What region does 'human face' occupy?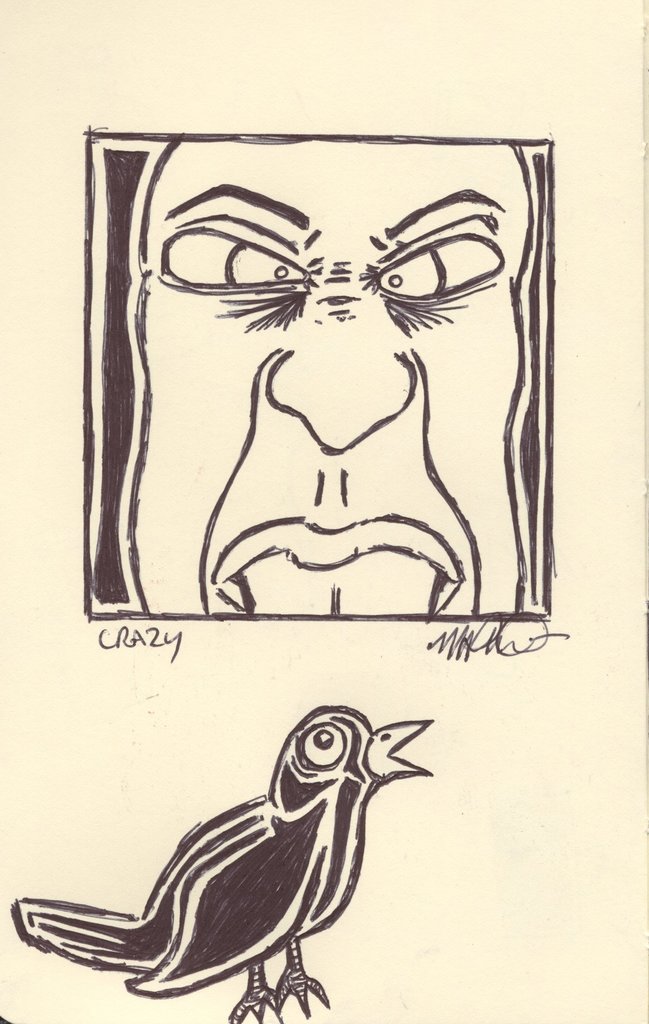
<bbox>120, 140, 529, 616</bbox>.
